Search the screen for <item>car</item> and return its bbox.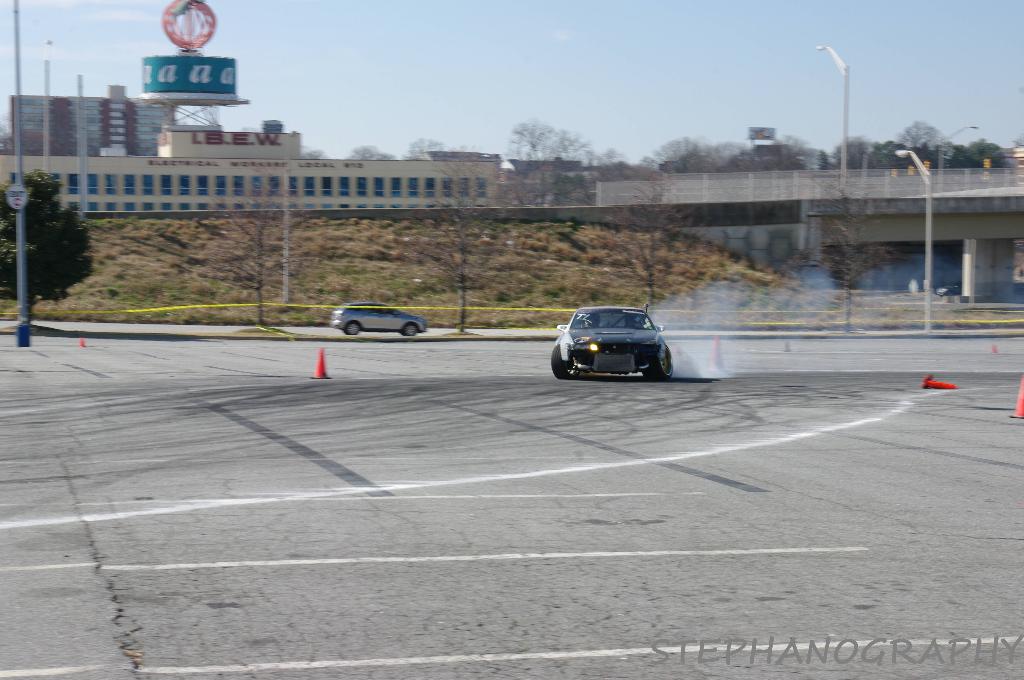
Found: [936, 288, 961, 298].
